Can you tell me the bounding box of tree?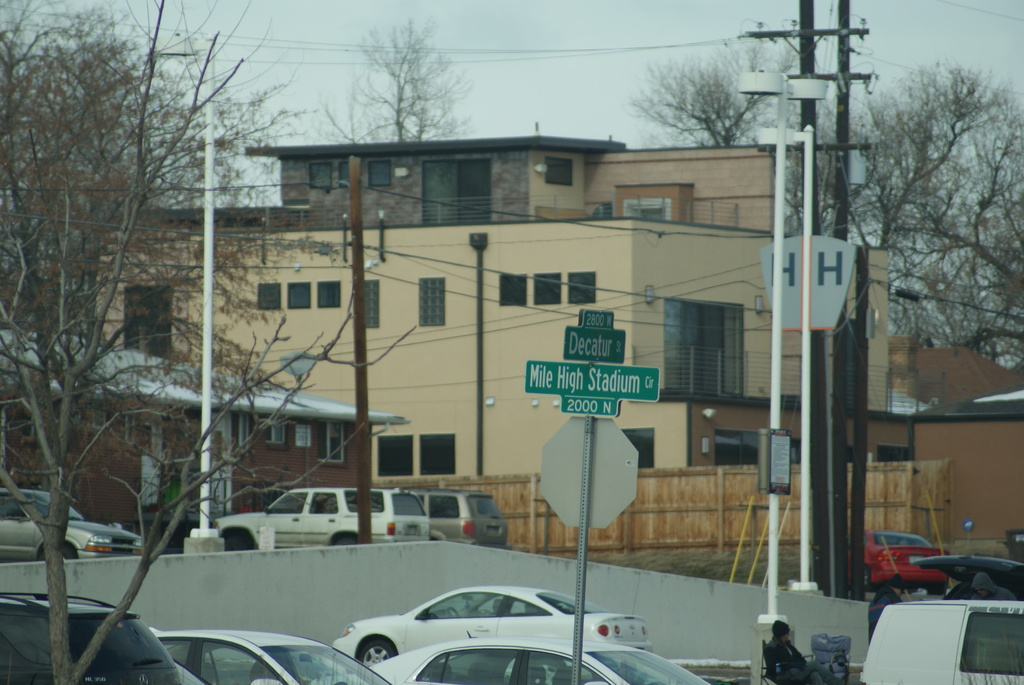
[x1=332, y1=25, x2=474, y2=130].
